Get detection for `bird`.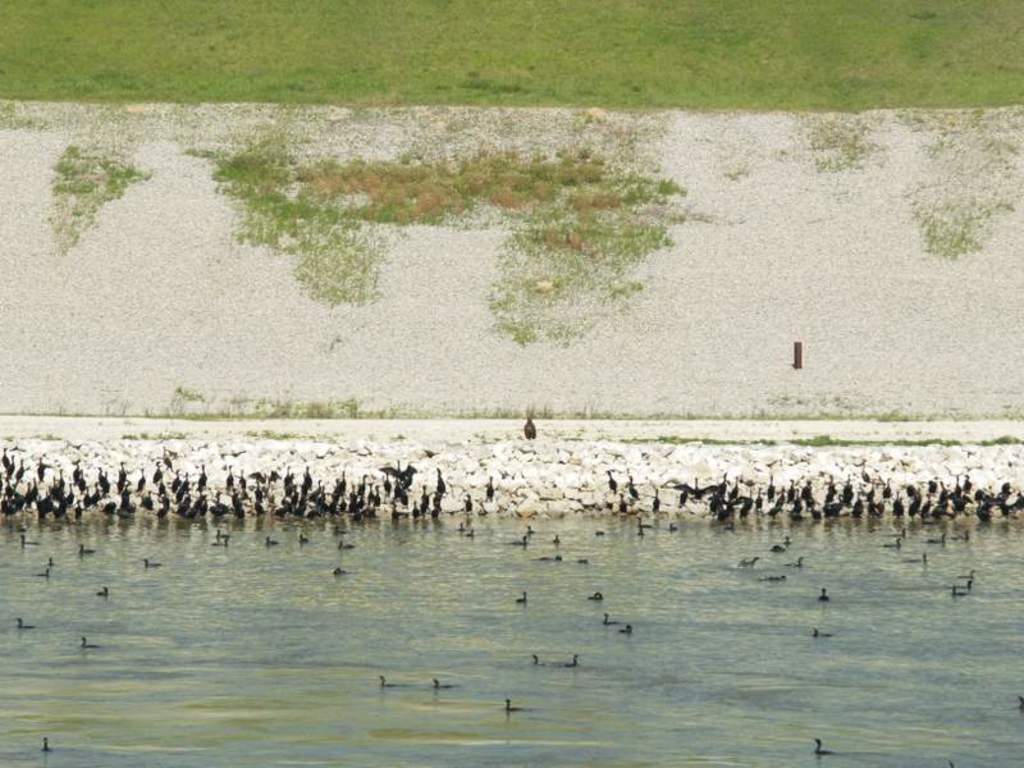
Detection: [left=901, top=549, right=929, bottom=567].
